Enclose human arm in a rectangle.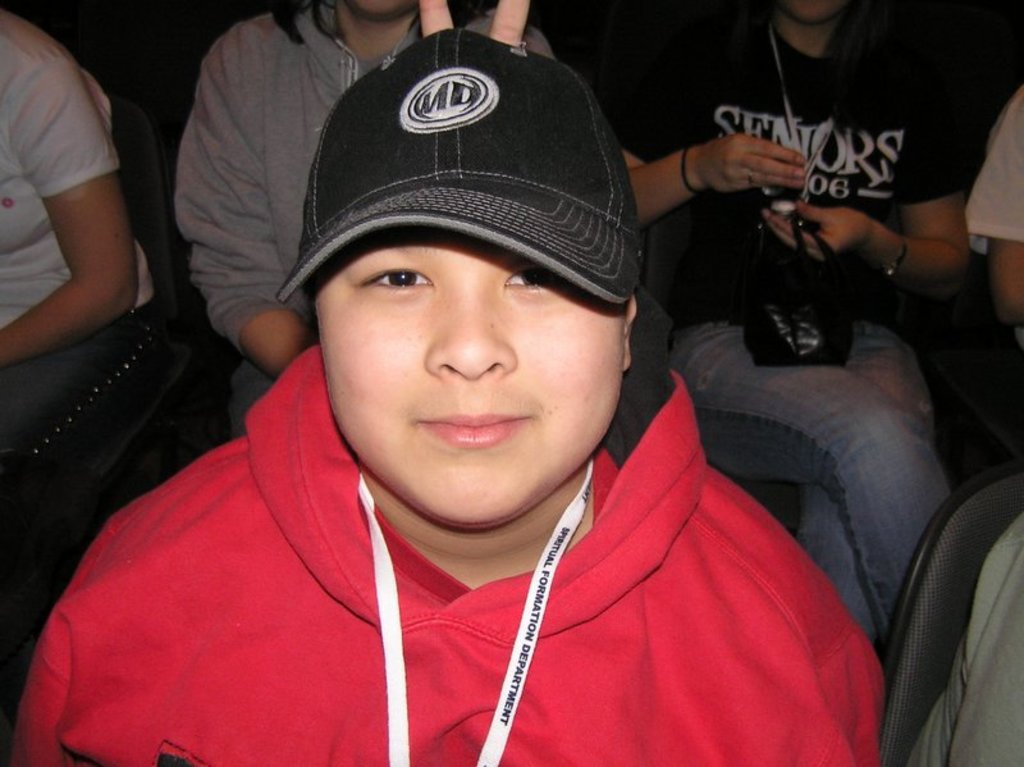
[left=411, top=0, right=540, bottom=63].
